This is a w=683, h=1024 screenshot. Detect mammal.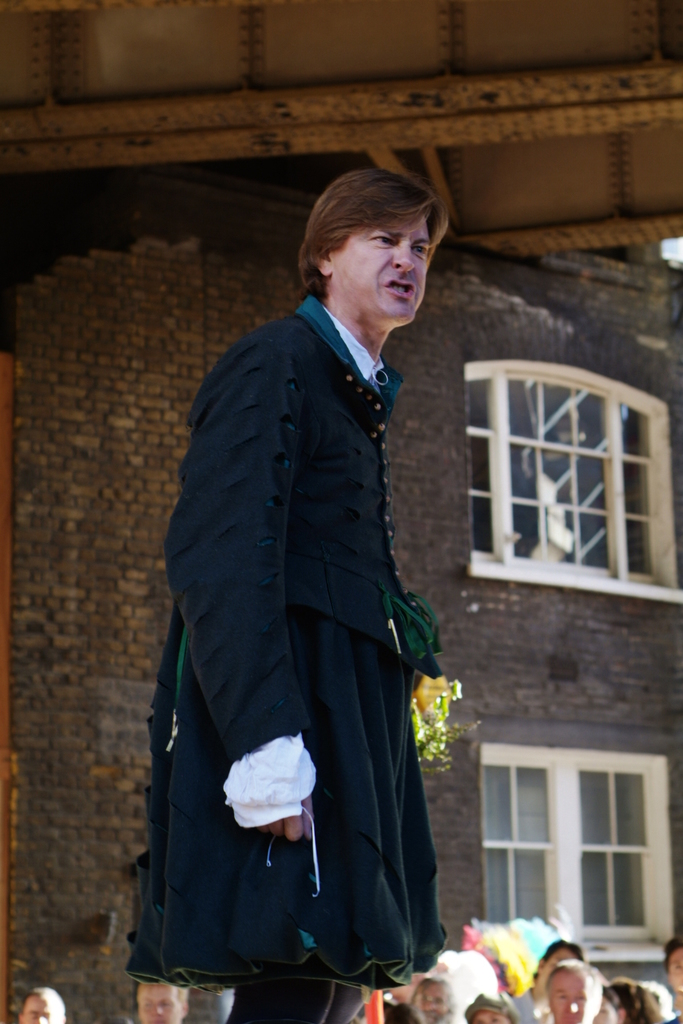
(left=462, top=989, right=515, bottom=1023).
